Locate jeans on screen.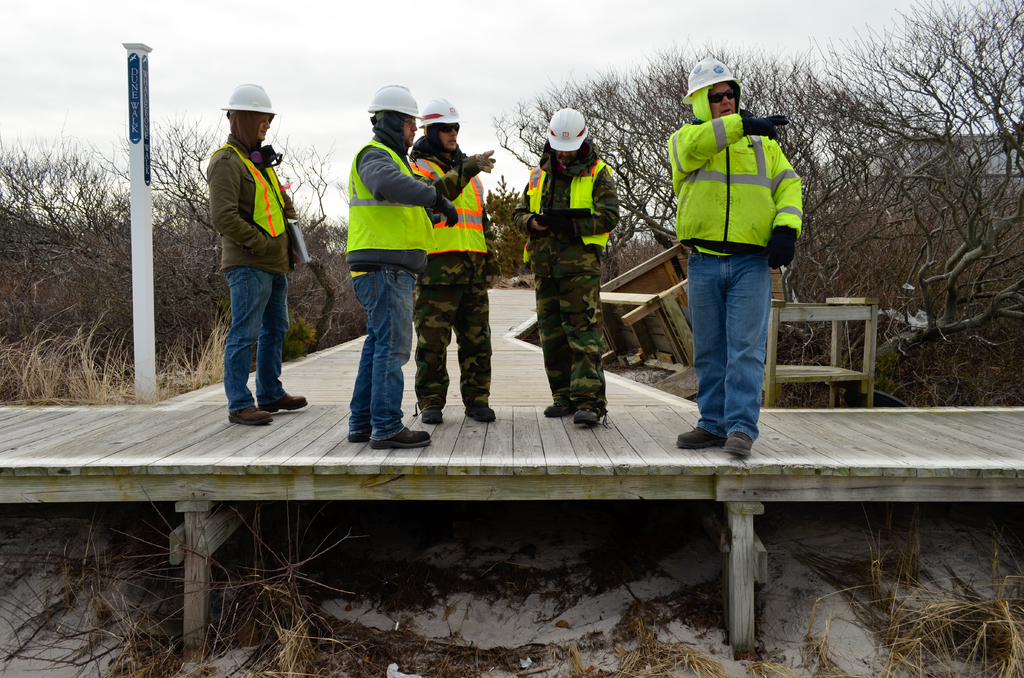
On screen at left=408, top=262, right=493, bottom=406.
